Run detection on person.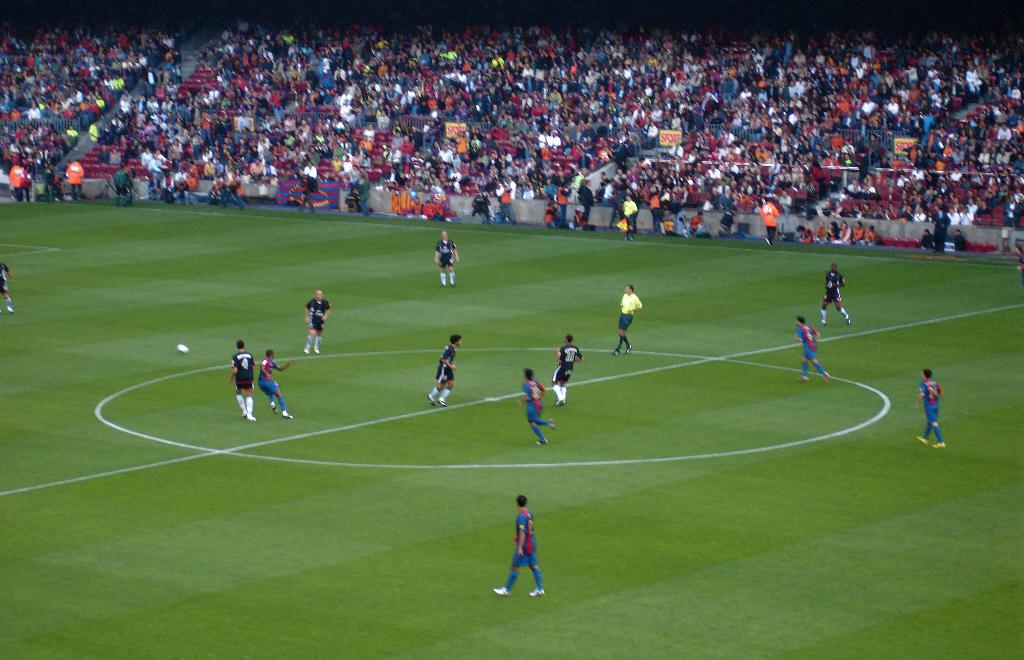
Result: rect(689, 211, 708, 236).
